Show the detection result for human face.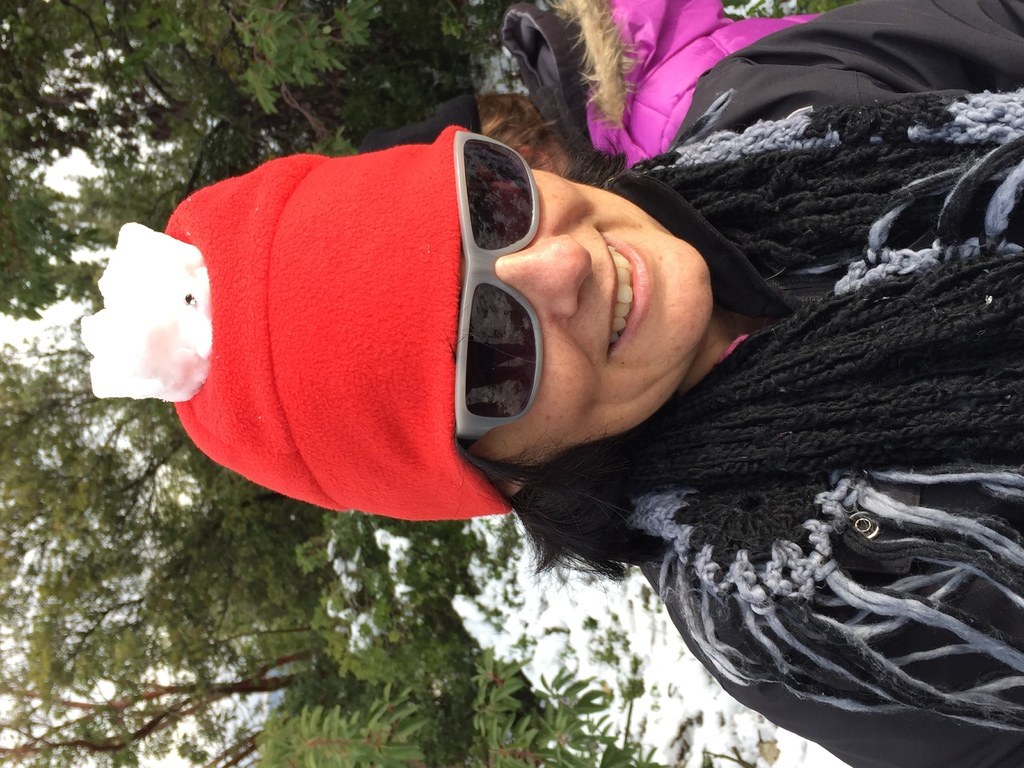
[left=454, top=163, right=708, bottom=448].
